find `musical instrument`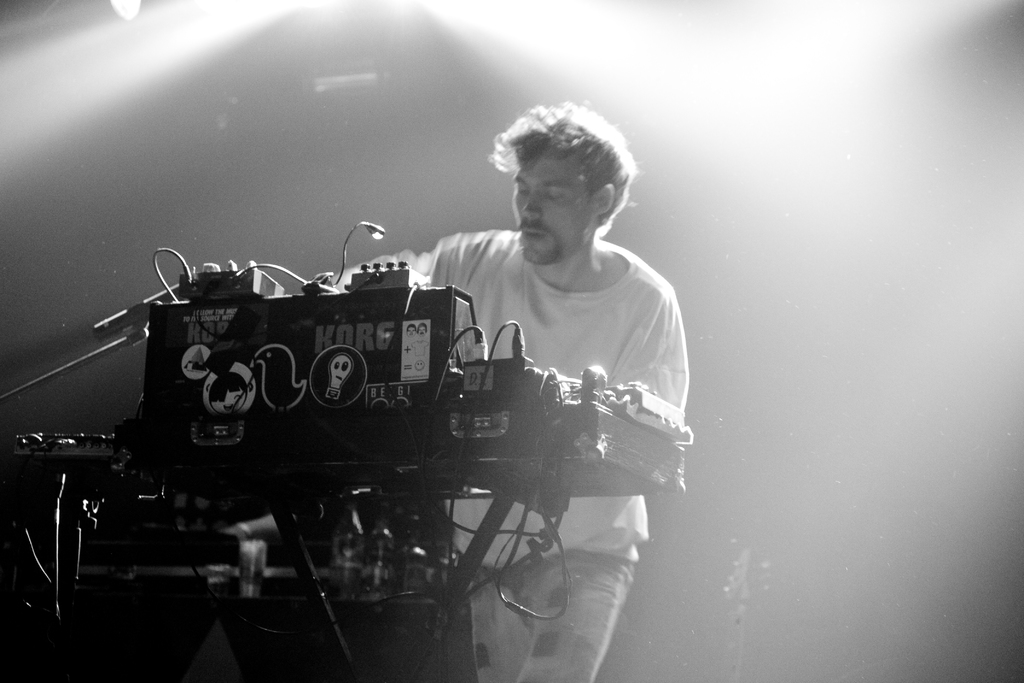
131, 213, 696, 497
